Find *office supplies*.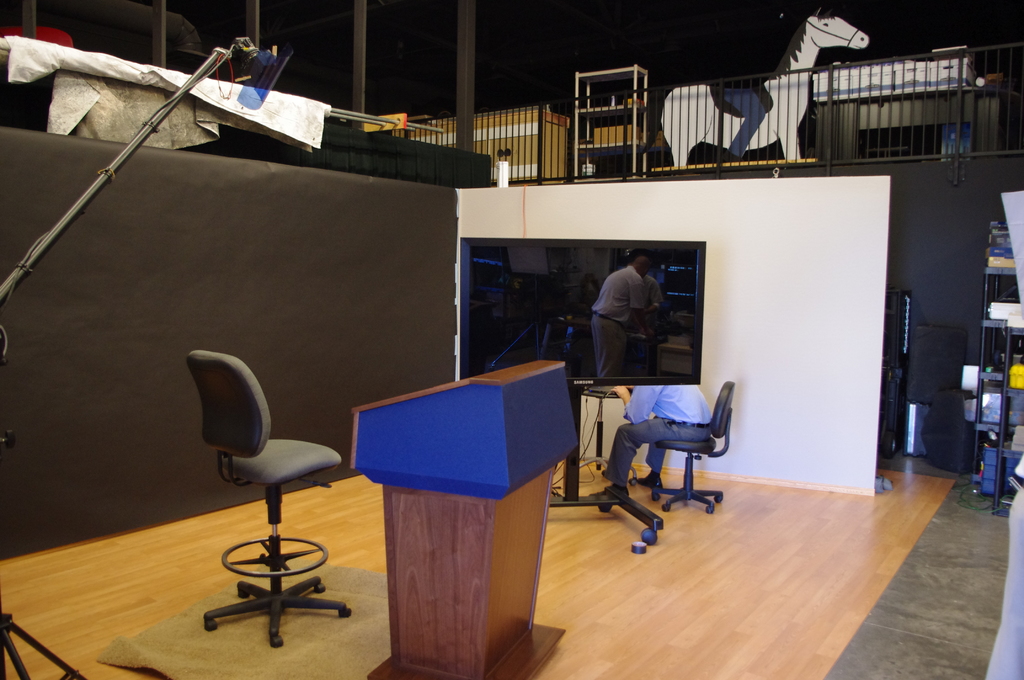
BBox(607, 483, 650, 551).
